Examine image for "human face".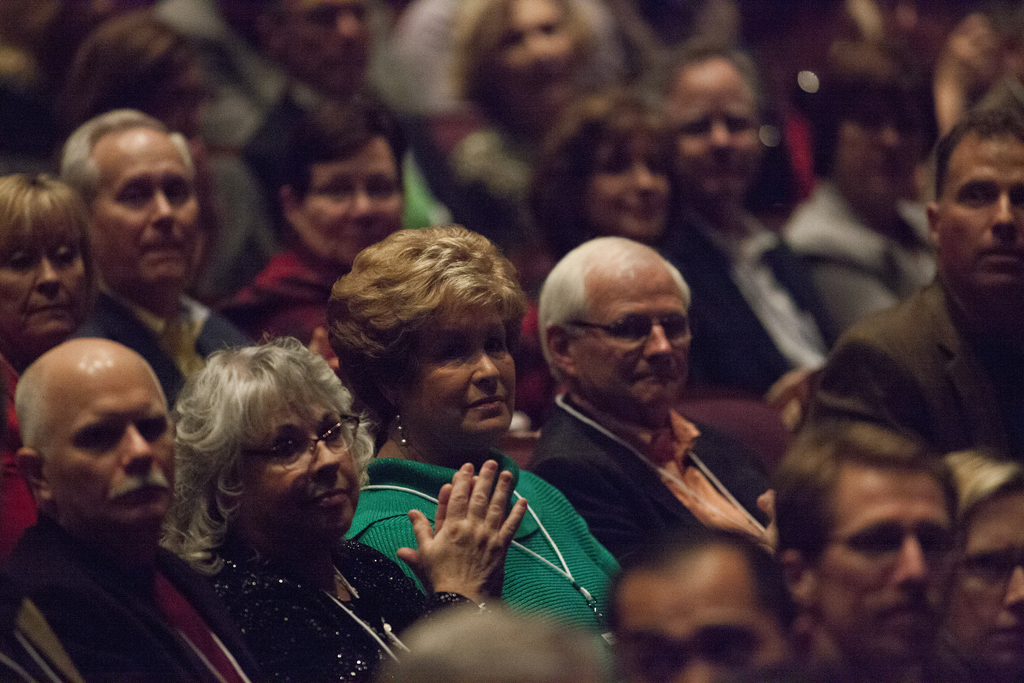
Examination result: <box>0,204,82,360</box>.
